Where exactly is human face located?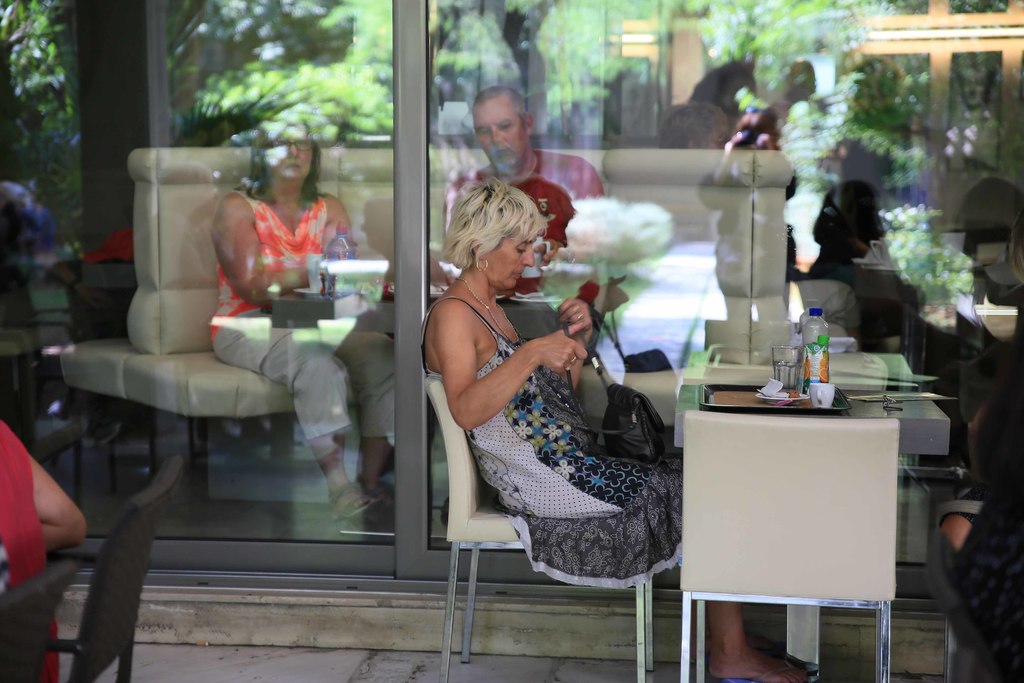
Its bounding box is [475, 98, 524, 173].
